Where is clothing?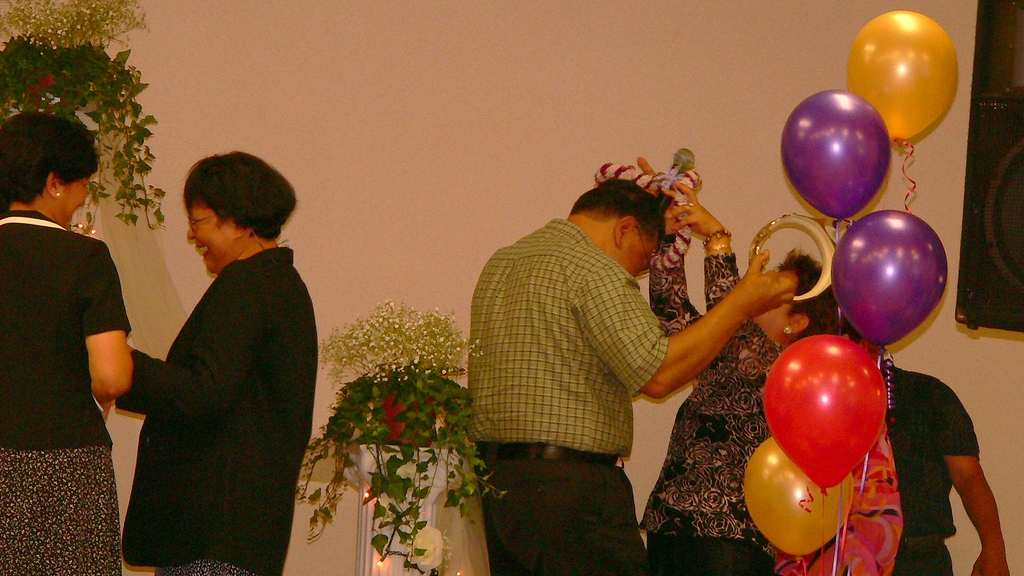
467 218 669 575.
